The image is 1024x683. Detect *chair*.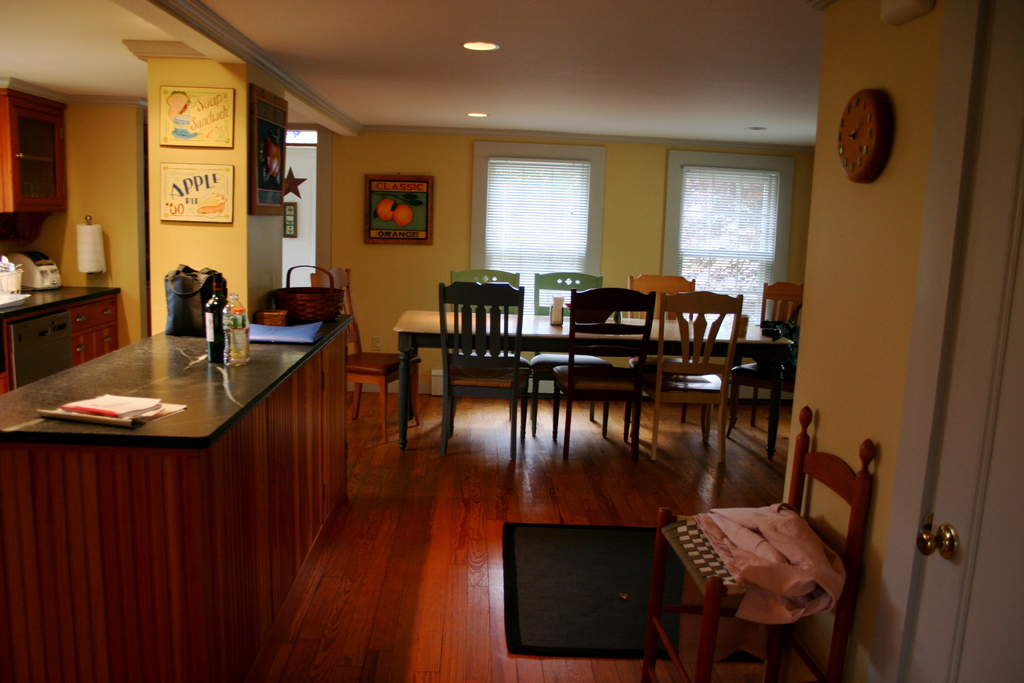
Detection: [x1=652, y1=297, x2=747, y2=452].
